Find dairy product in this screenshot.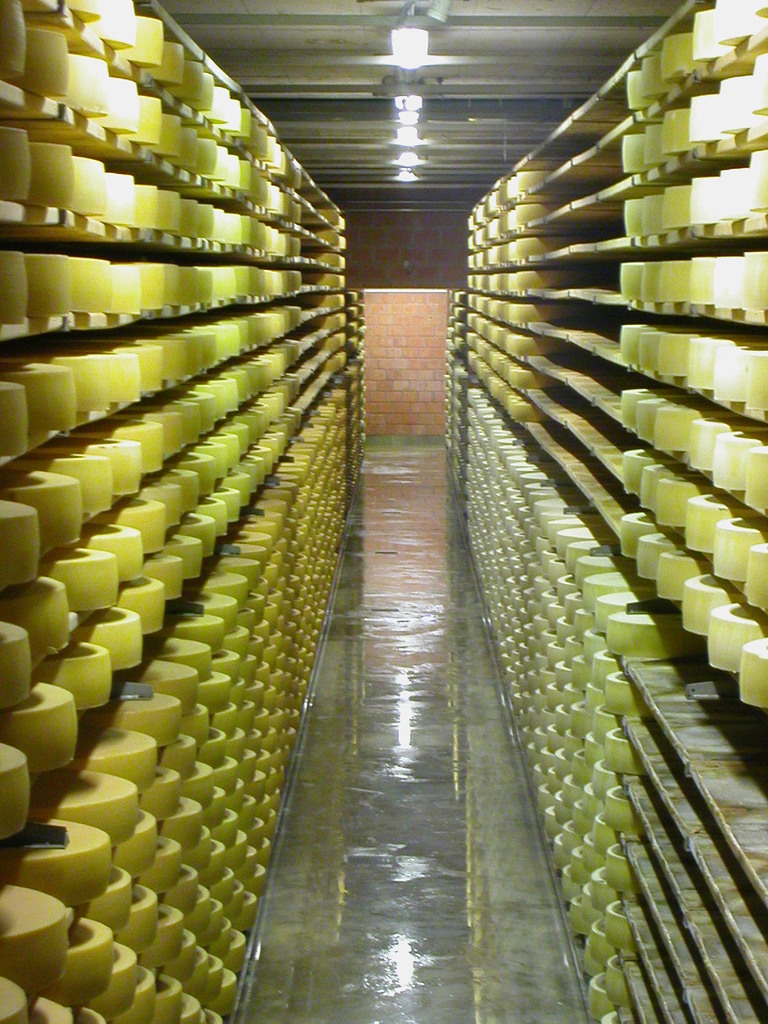
The bounding box for dairy product is 26,474,81,566.
